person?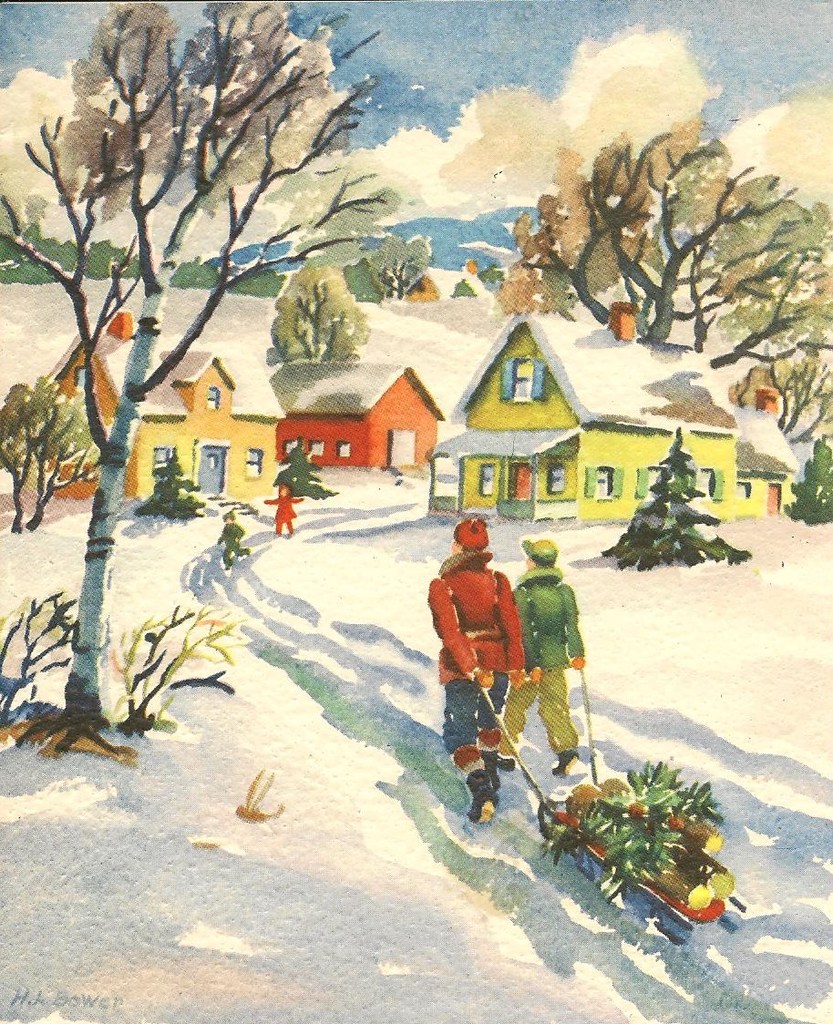
BBox(499, 535, 586, 779)
